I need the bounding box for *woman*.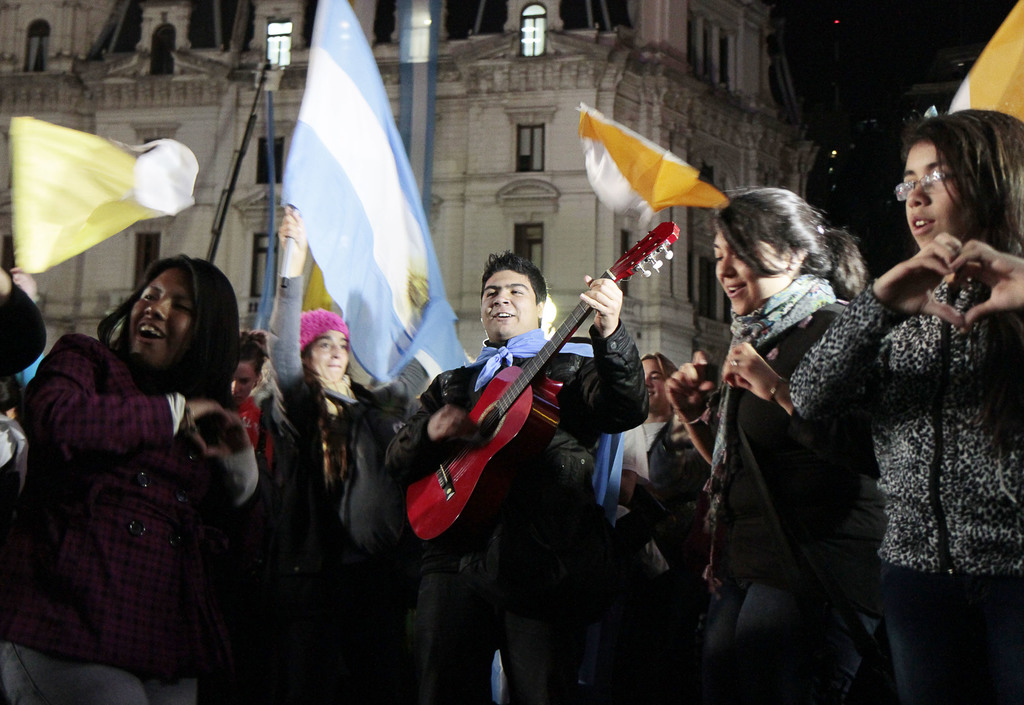
Here it is: bbox=[785, 107, 1023, 704].
